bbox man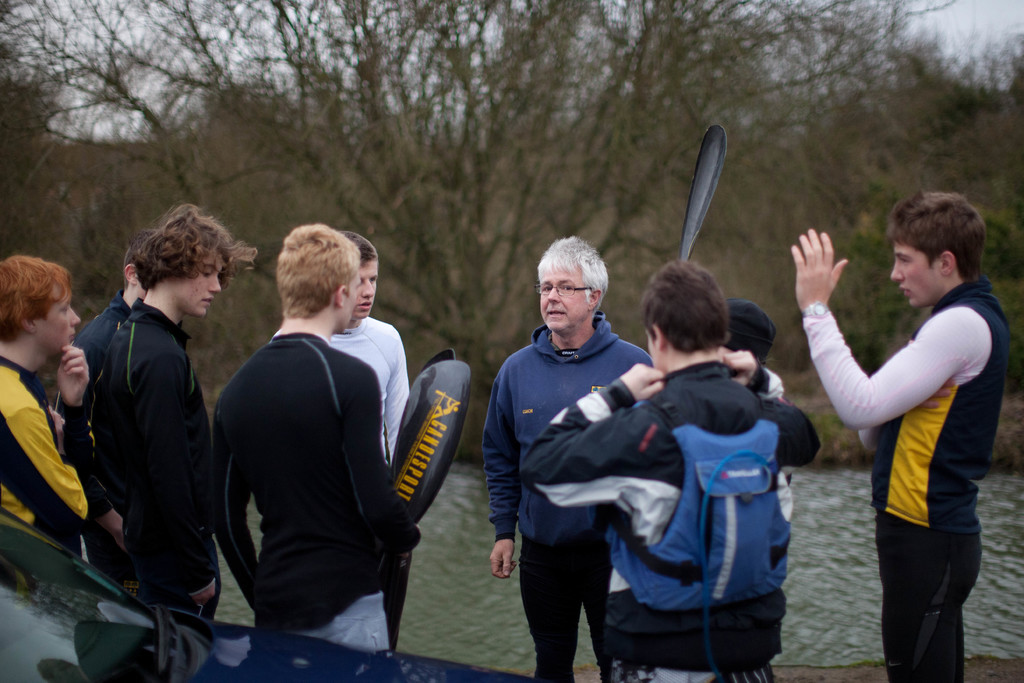
detection(269, 231, 410, 652)
